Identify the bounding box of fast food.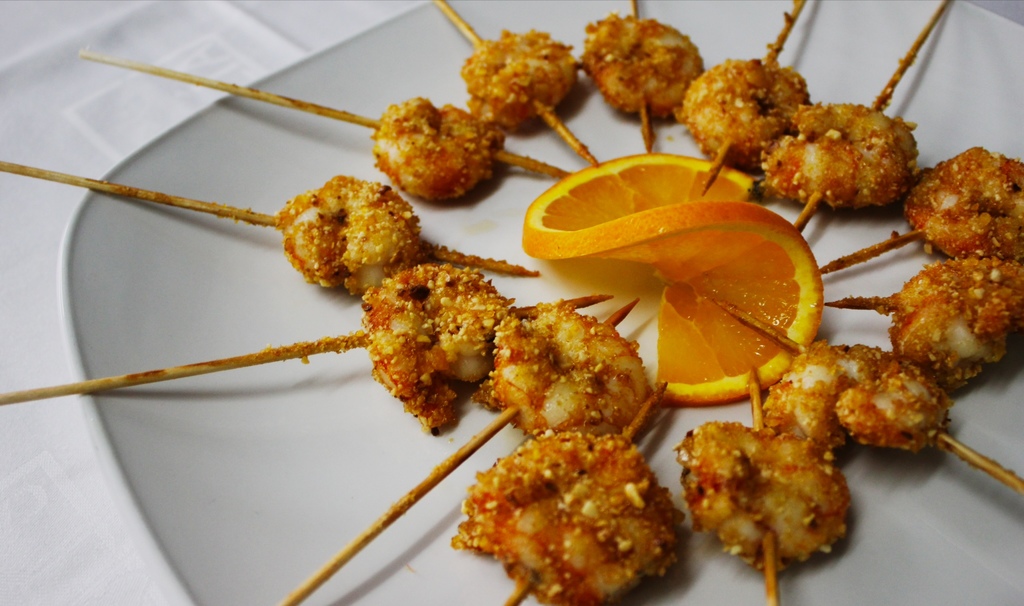
(left=575, top=9, right=703, bottom=122).
